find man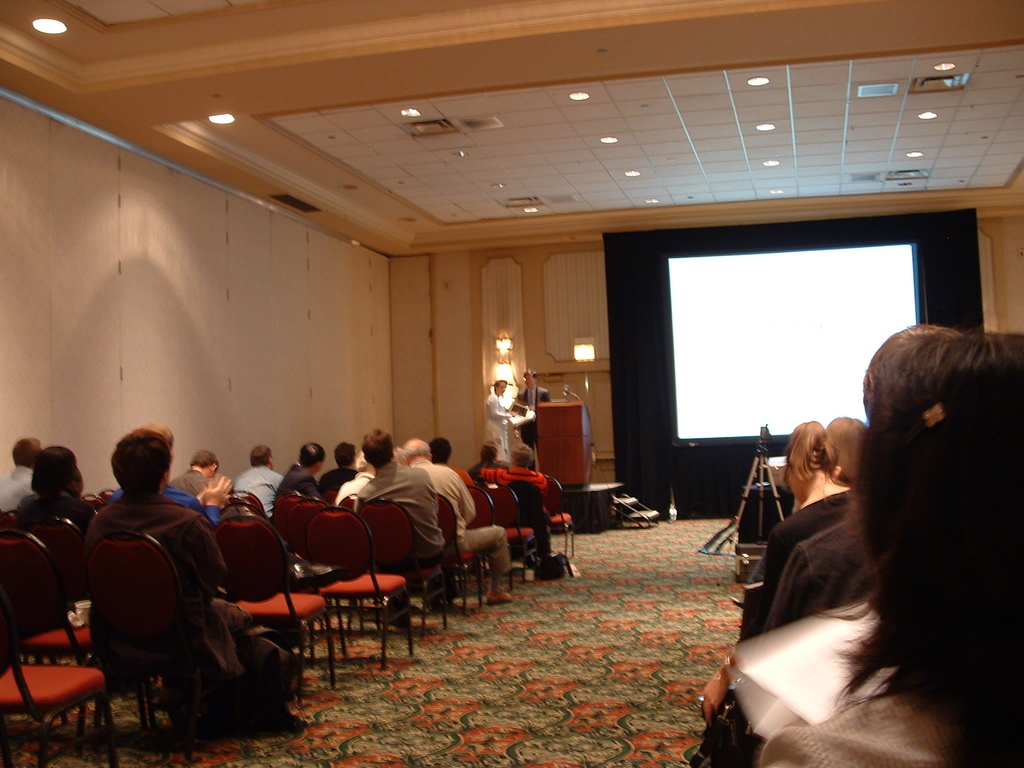
BBox(353, 430, 445, 627)
